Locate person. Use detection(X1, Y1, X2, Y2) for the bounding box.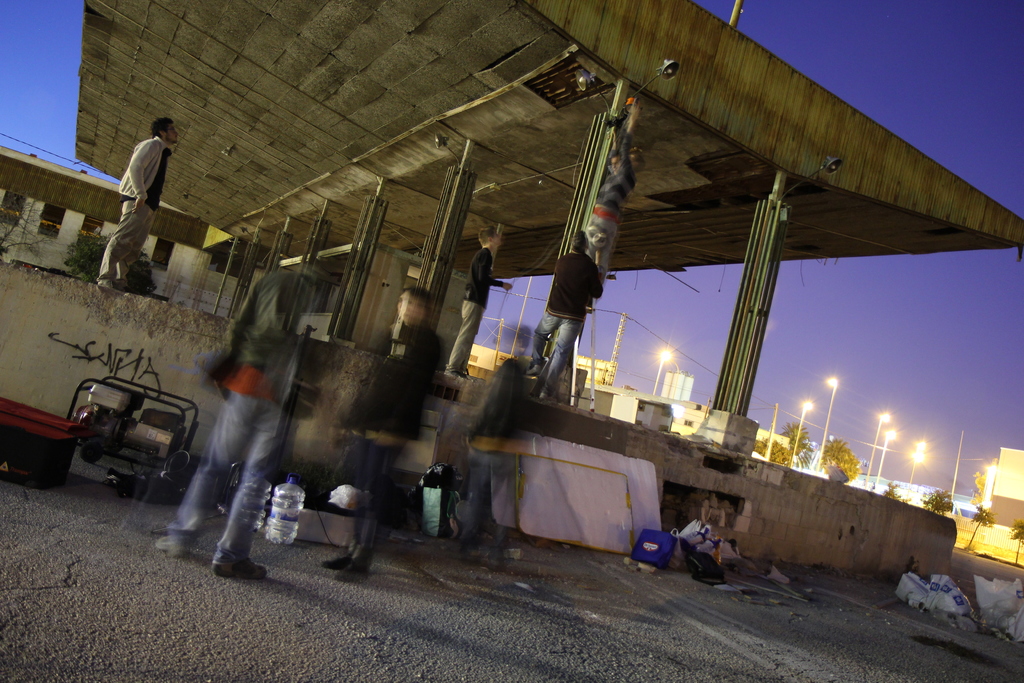
detection(524, 229, 612, 402).
